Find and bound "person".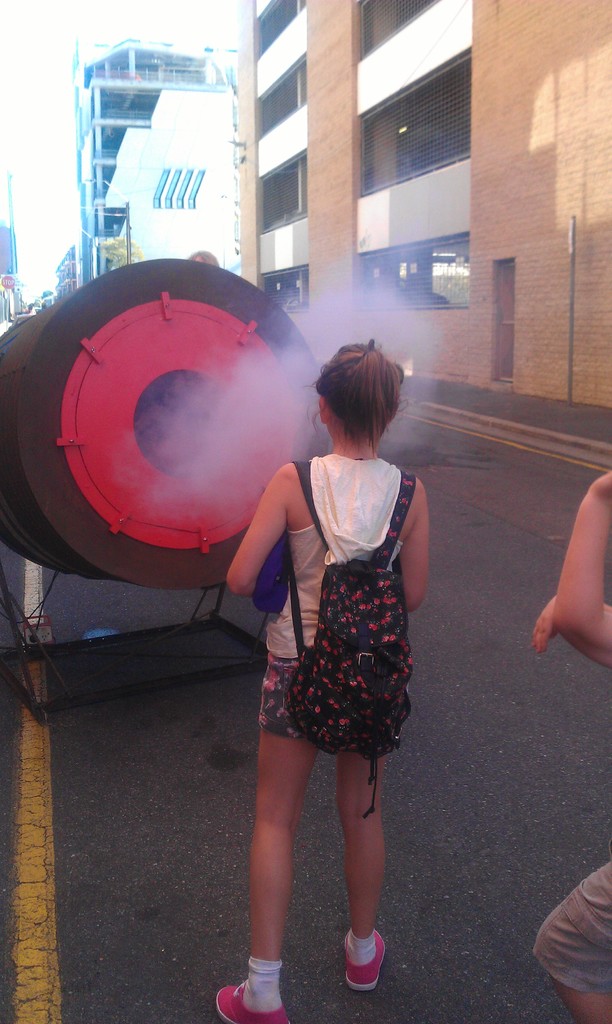
Bound: 531 469 611 1023.
